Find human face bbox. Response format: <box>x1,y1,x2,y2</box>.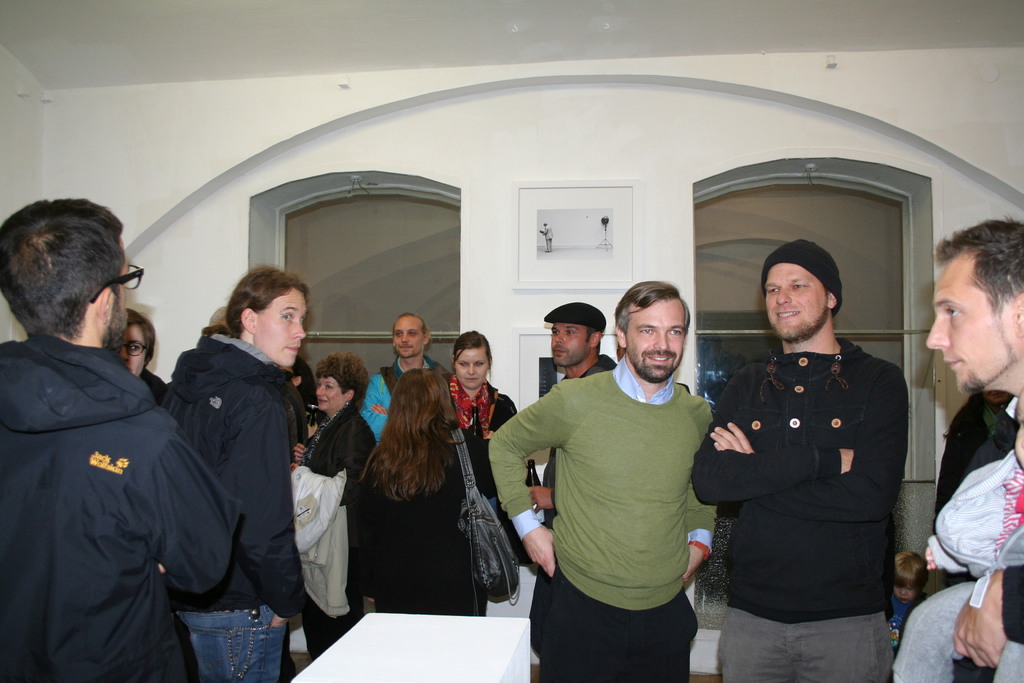
<box>625,290,683,388</box>.
